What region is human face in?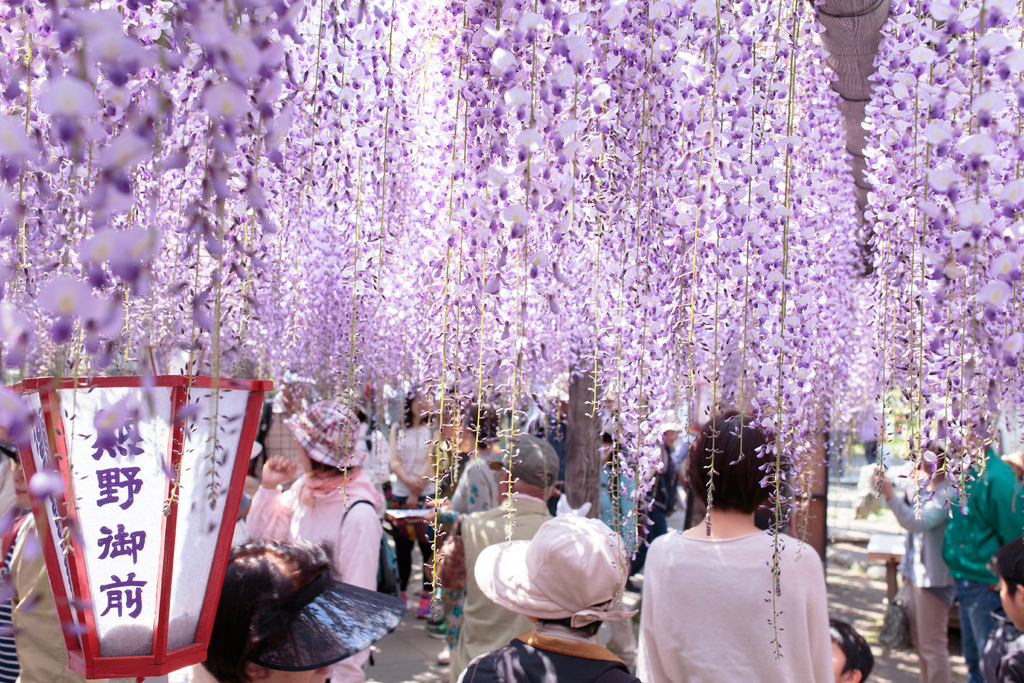
bbox(412, 395, 424, 416).
